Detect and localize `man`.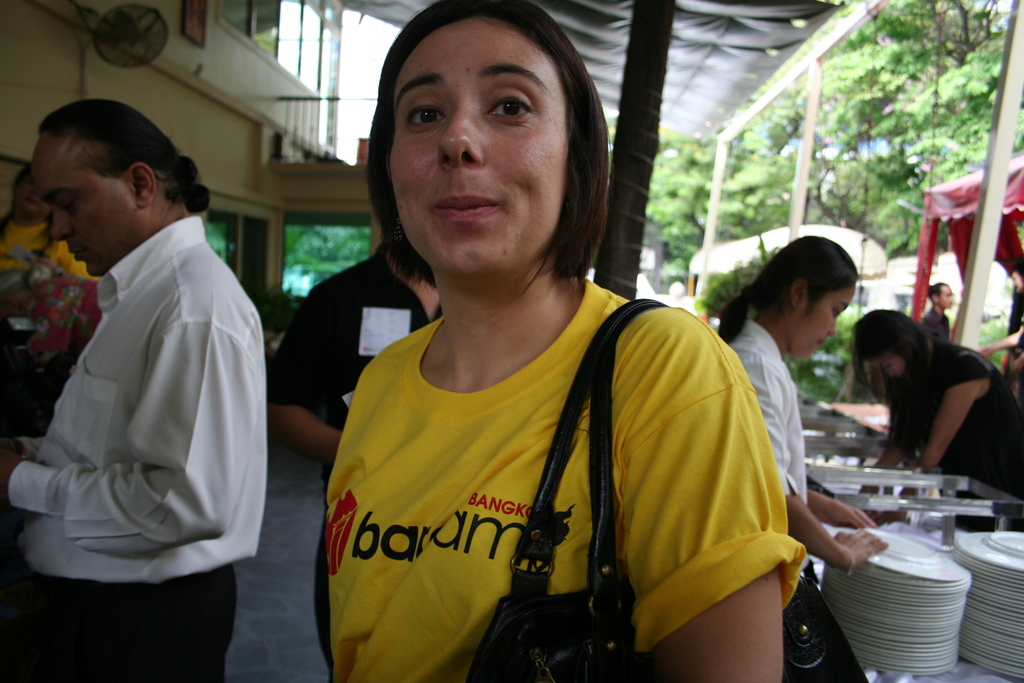
Localized at region(259, 227, 444, 670).
